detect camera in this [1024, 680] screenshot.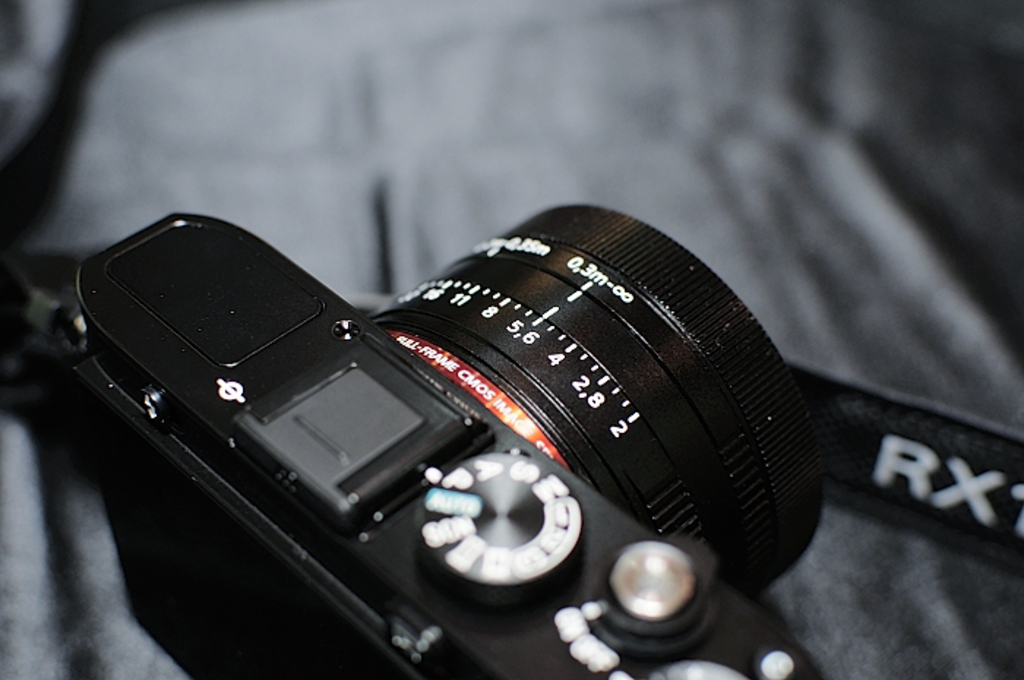
Detection: box(9, 208, 819, 679).
